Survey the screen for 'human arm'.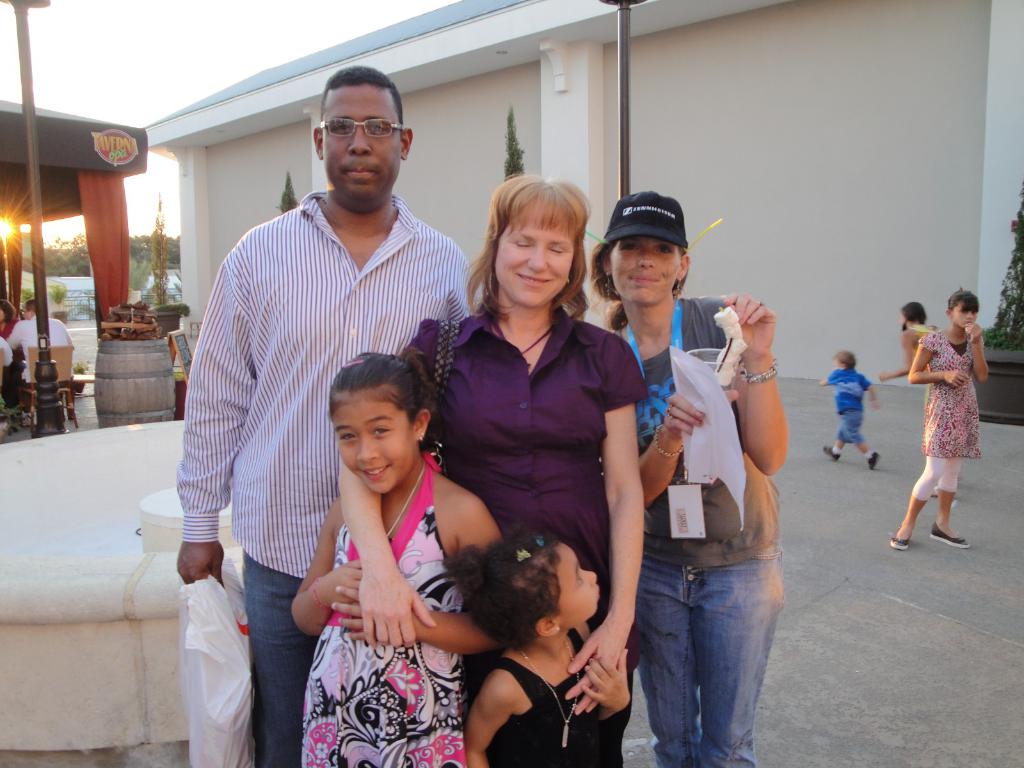
Survey found: crop(460, 669, 527, 767).
